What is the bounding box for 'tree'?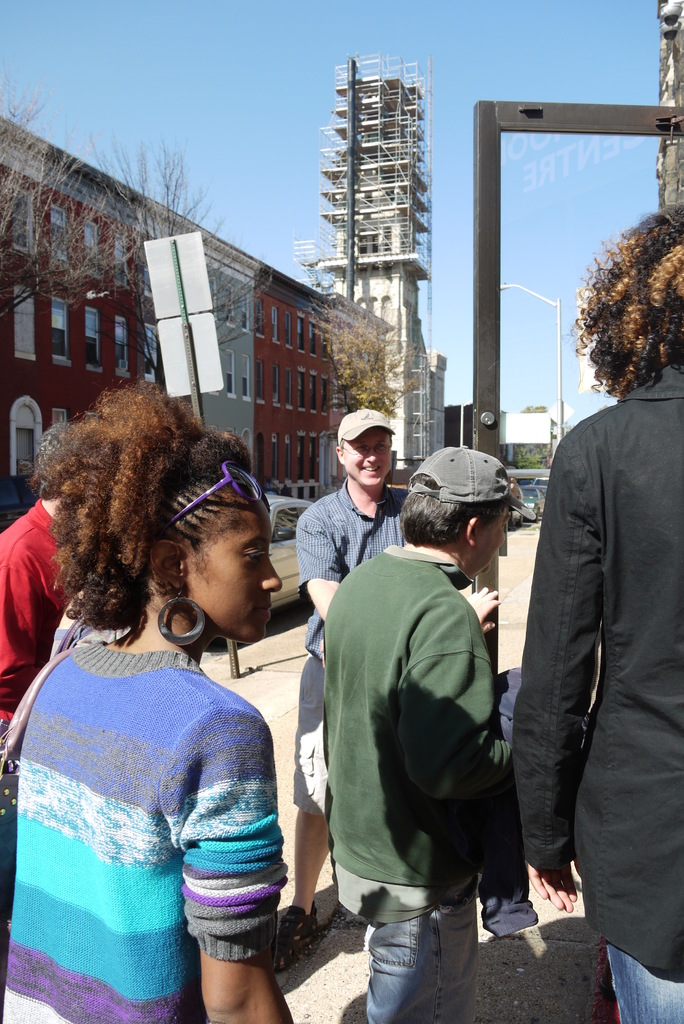
{"x1": 312, "y1": 273, "x2": 431, "y2": 427}.
